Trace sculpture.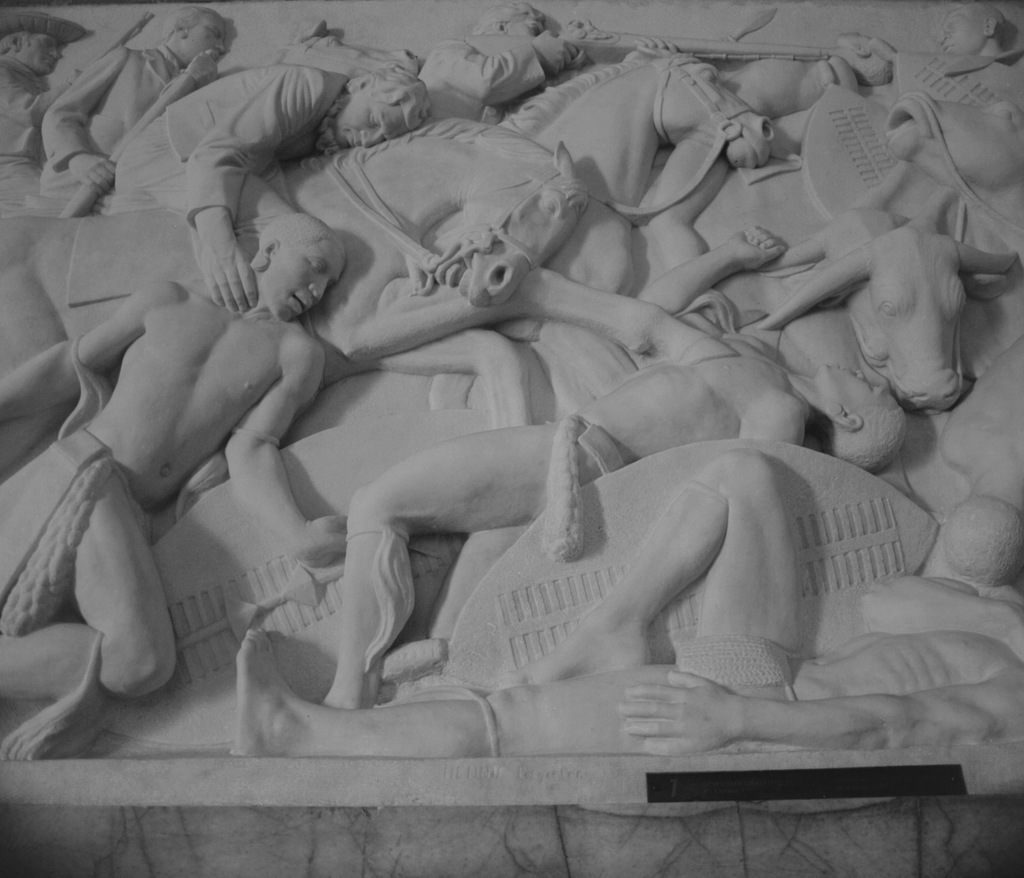
Traced to {"left": 0, "top": 0, "right": 1023, "bottom": 758}.
